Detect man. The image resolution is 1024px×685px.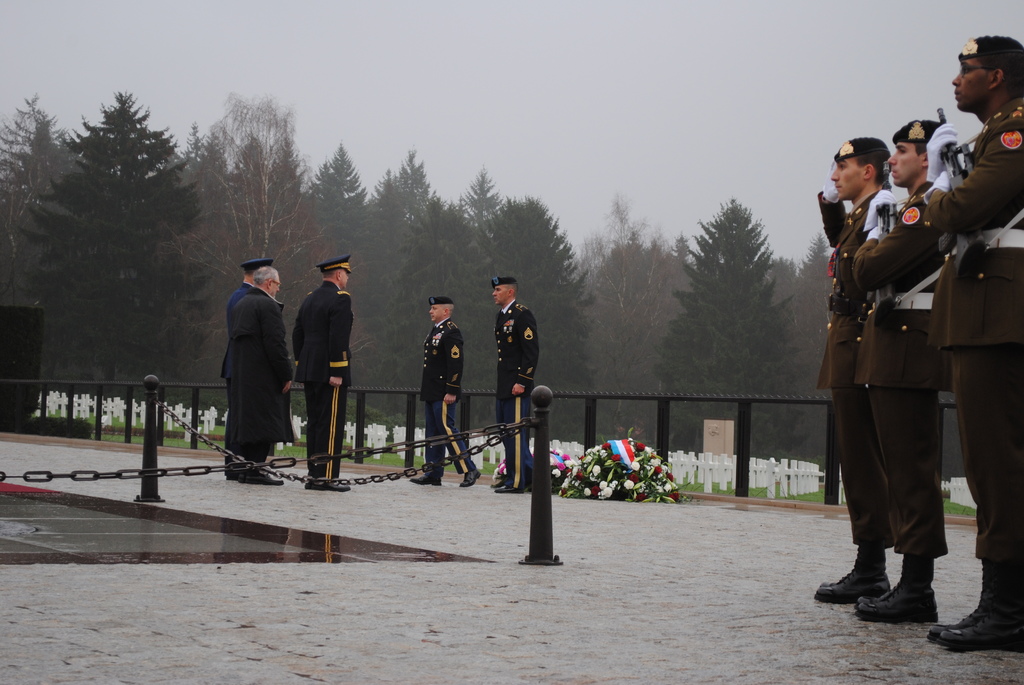
{"x1": 410, "y1": 298, "x2": 483, "y2": 488}.
